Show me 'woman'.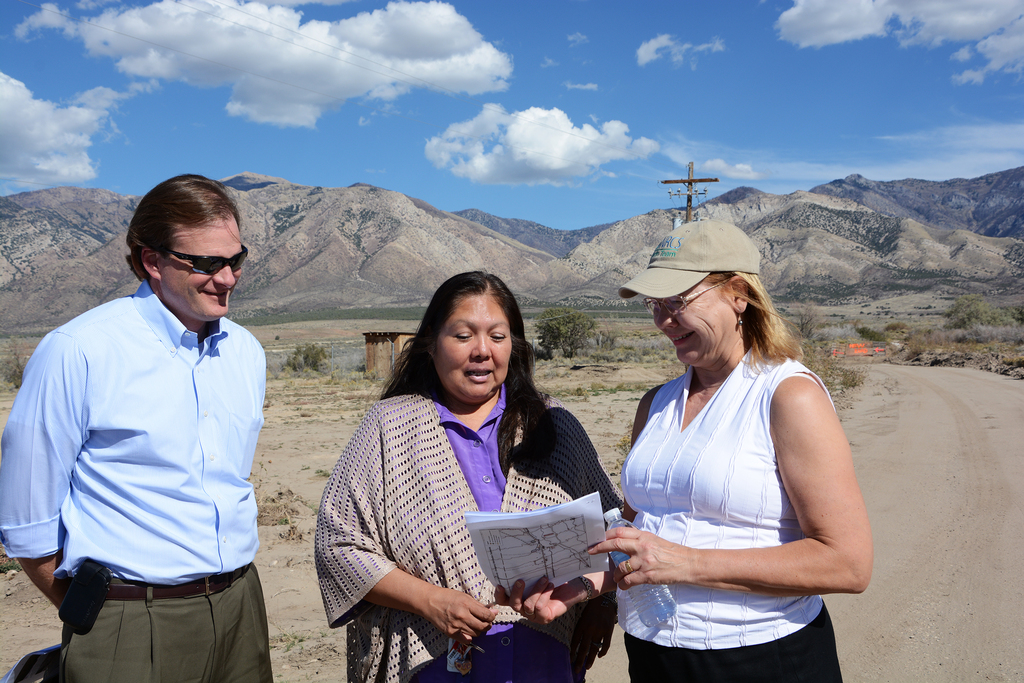
'woman' is here: [left=309, top=268, right=622, bottom=682].
